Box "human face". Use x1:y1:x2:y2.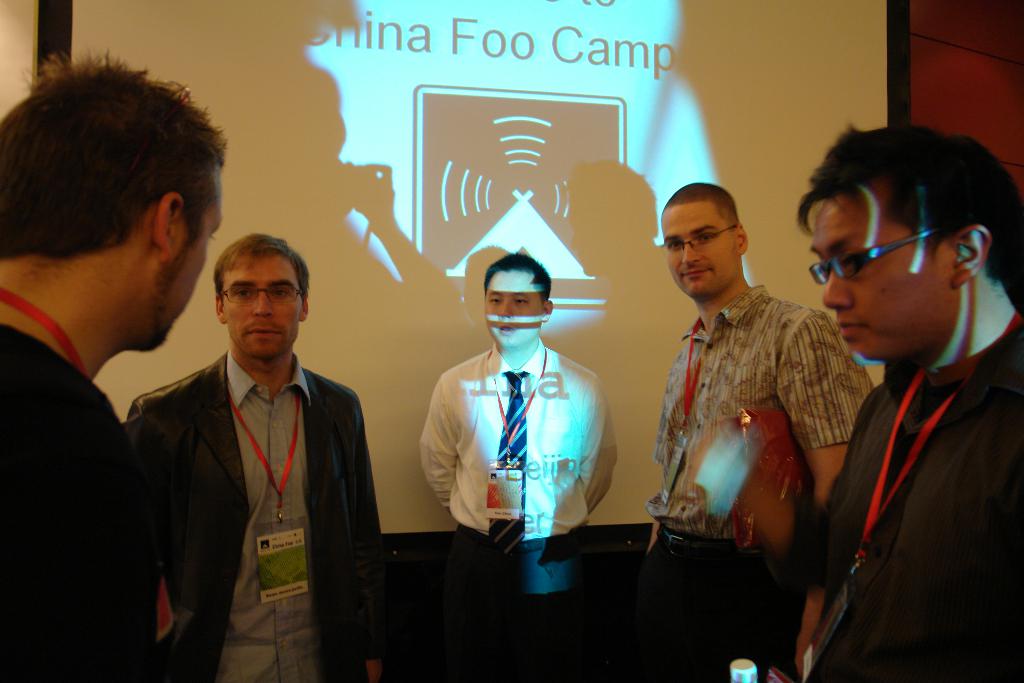
488:276:543:346.
